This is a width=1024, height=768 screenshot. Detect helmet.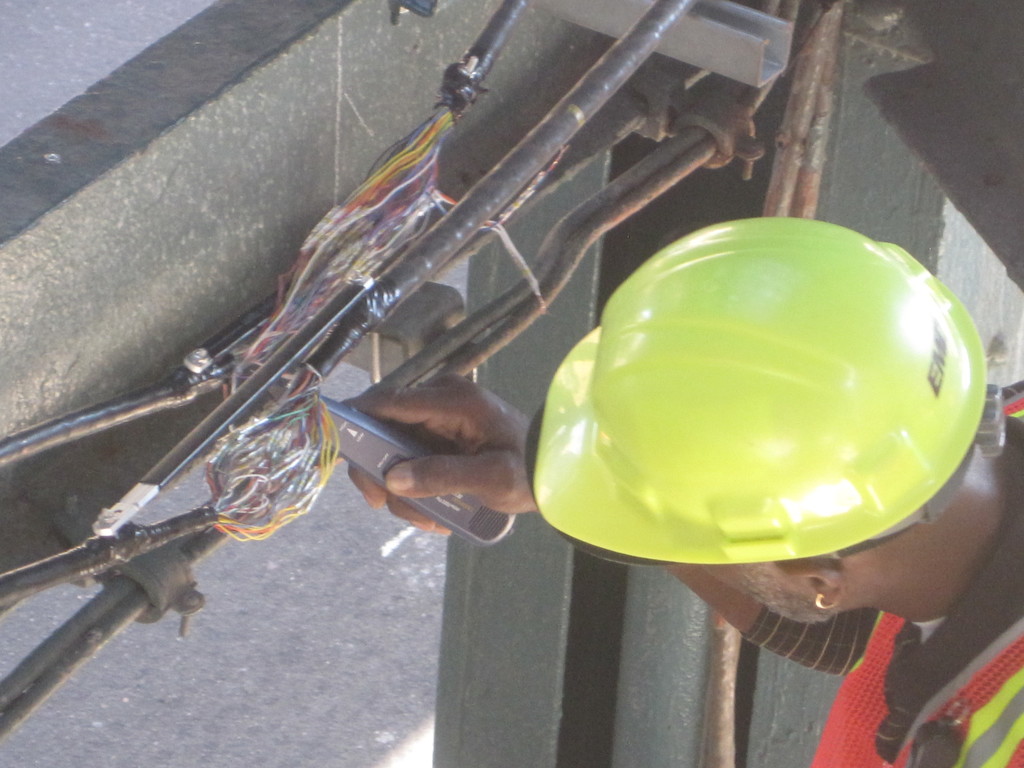
523:221:1013:569.
